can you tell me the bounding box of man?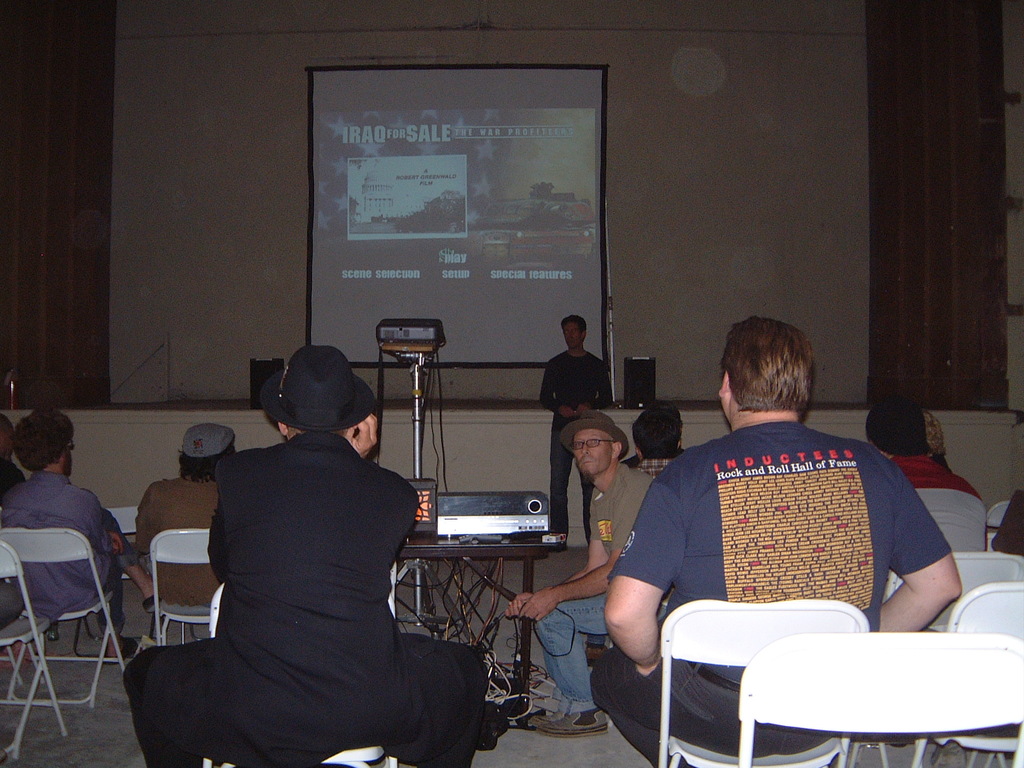
bbox=[134, 425, 244, 611].
